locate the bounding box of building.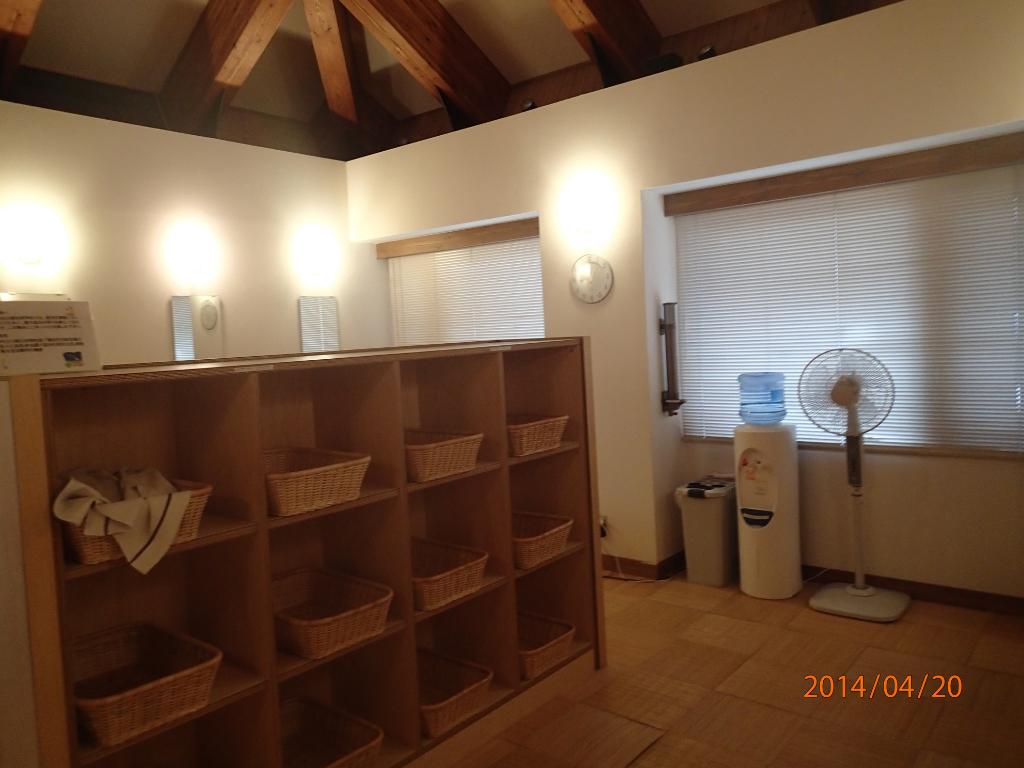
Bounding box: [0, 0, 1023, 767].
